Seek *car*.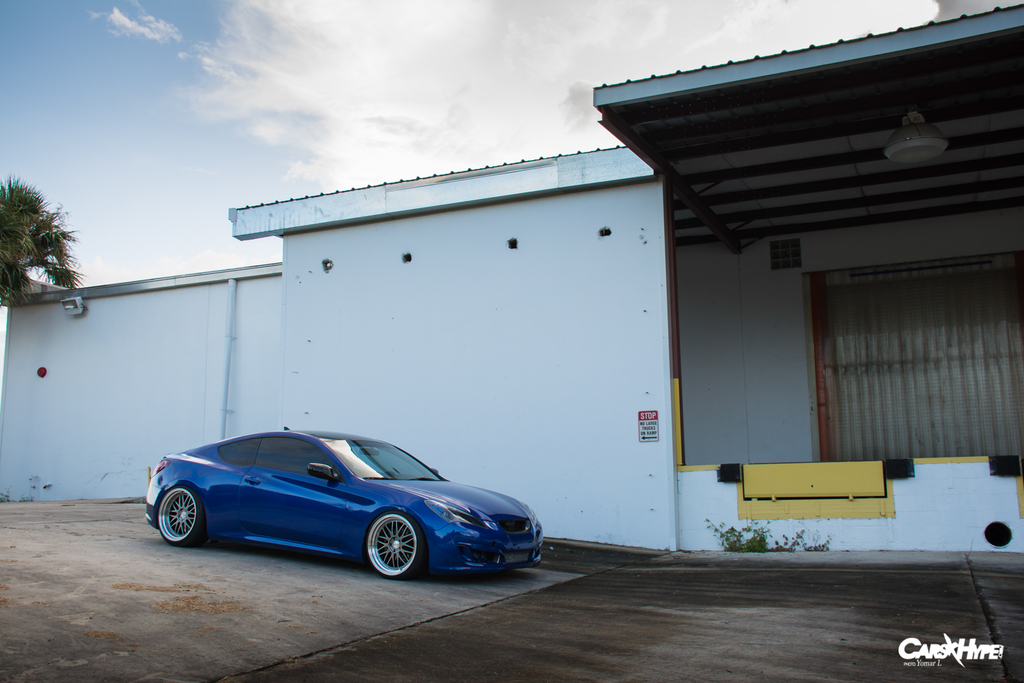
{"left": 143, "top": 424, "right": 545, "bottom": 582}.
